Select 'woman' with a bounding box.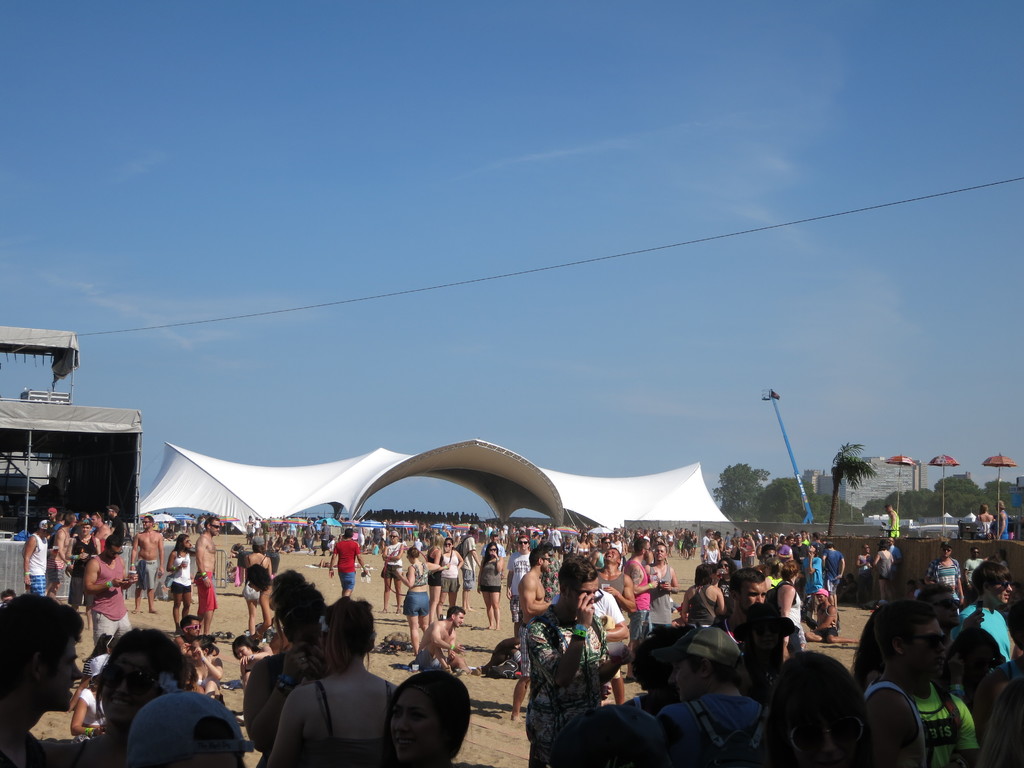
[621,628,687,715].
